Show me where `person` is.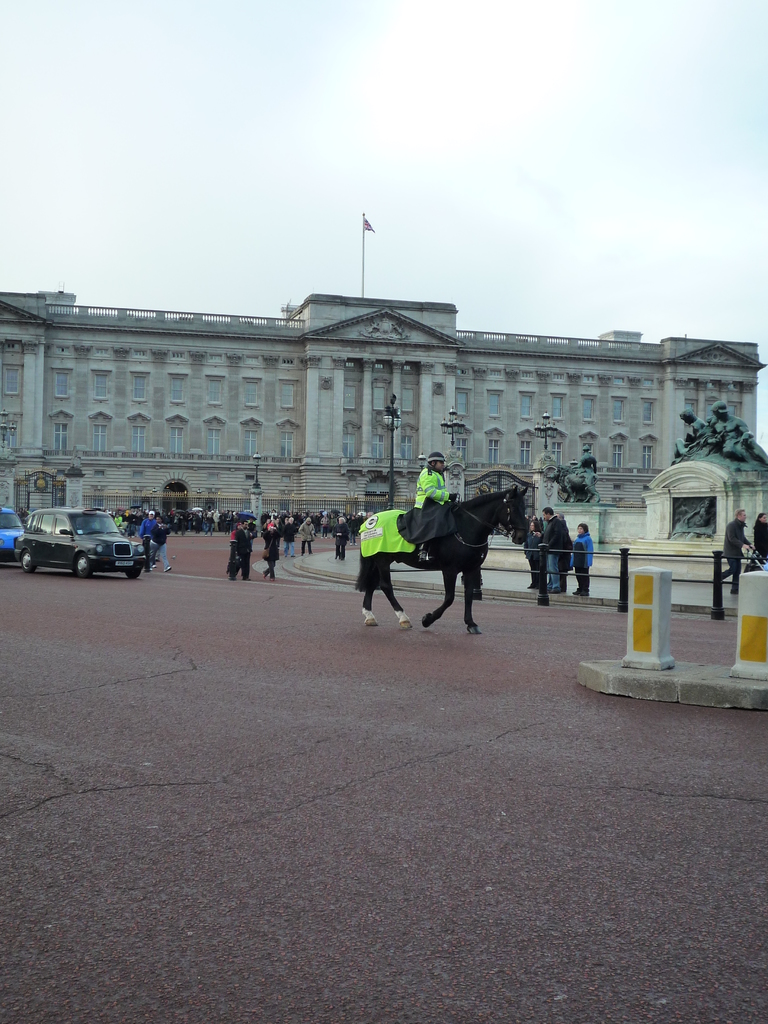
`person` is at 719, 508, 751, 599.
